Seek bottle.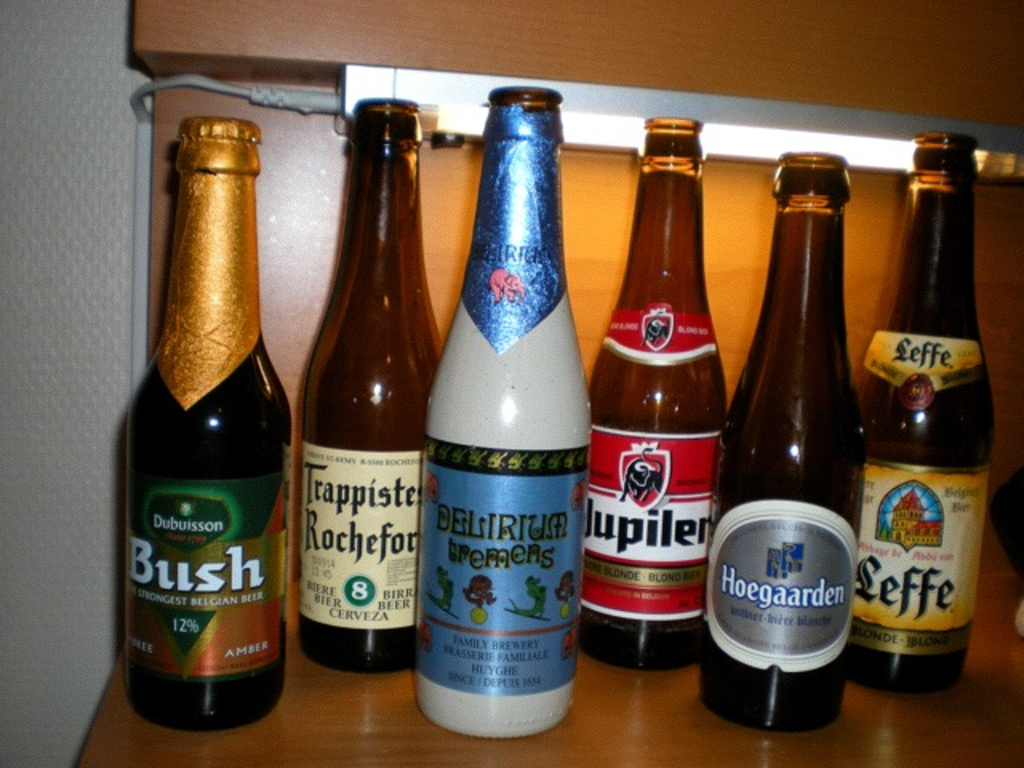
l=677, t=138, r=864, b=722.
